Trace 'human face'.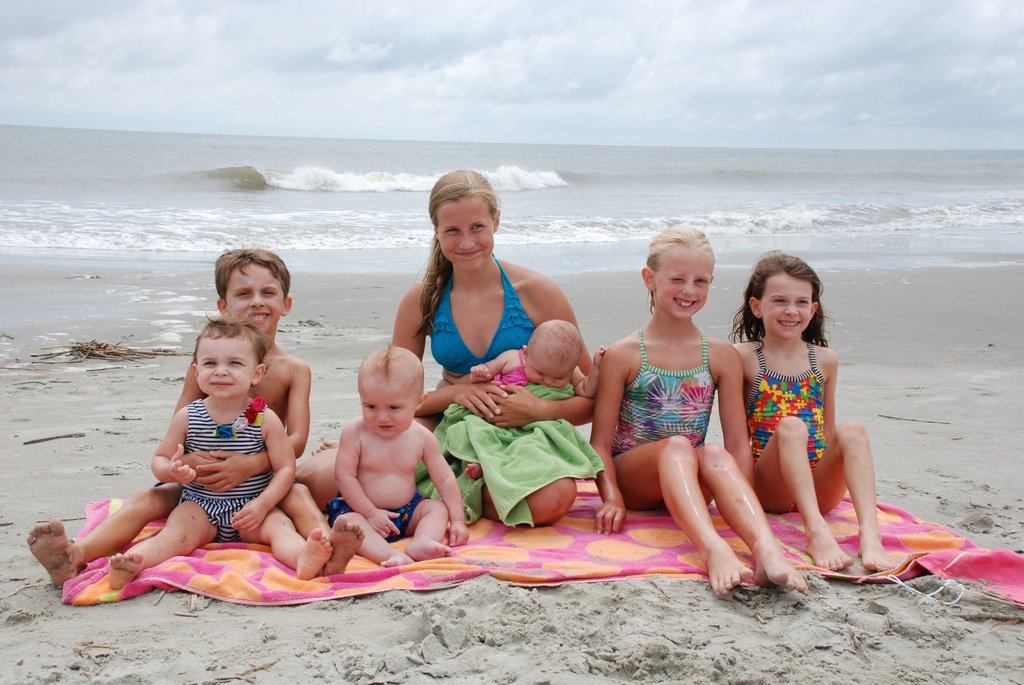
Traced to locate(527, 357, 570, 384).
